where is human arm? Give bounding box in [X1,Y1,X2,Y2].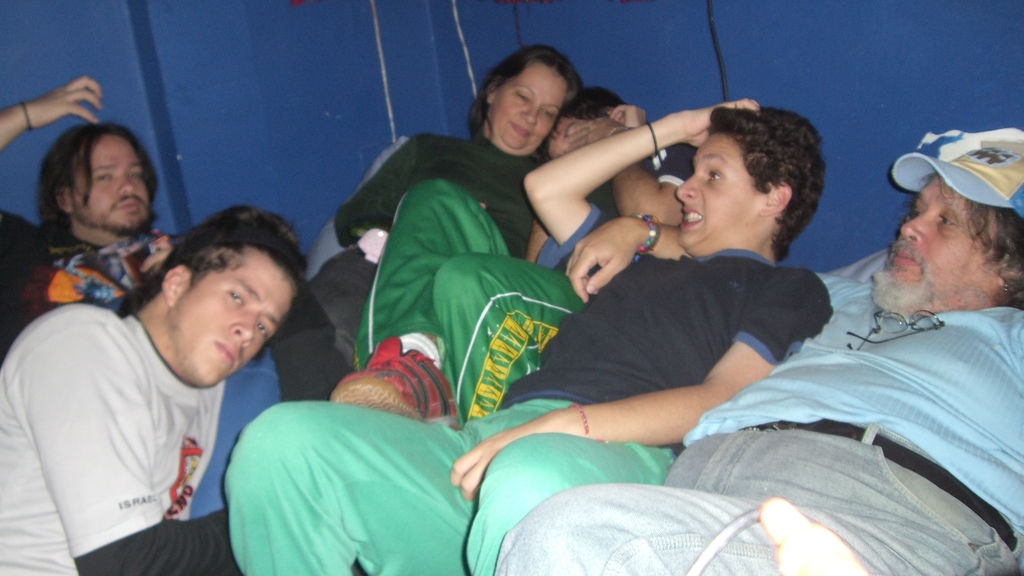
[561,208,707,305].
